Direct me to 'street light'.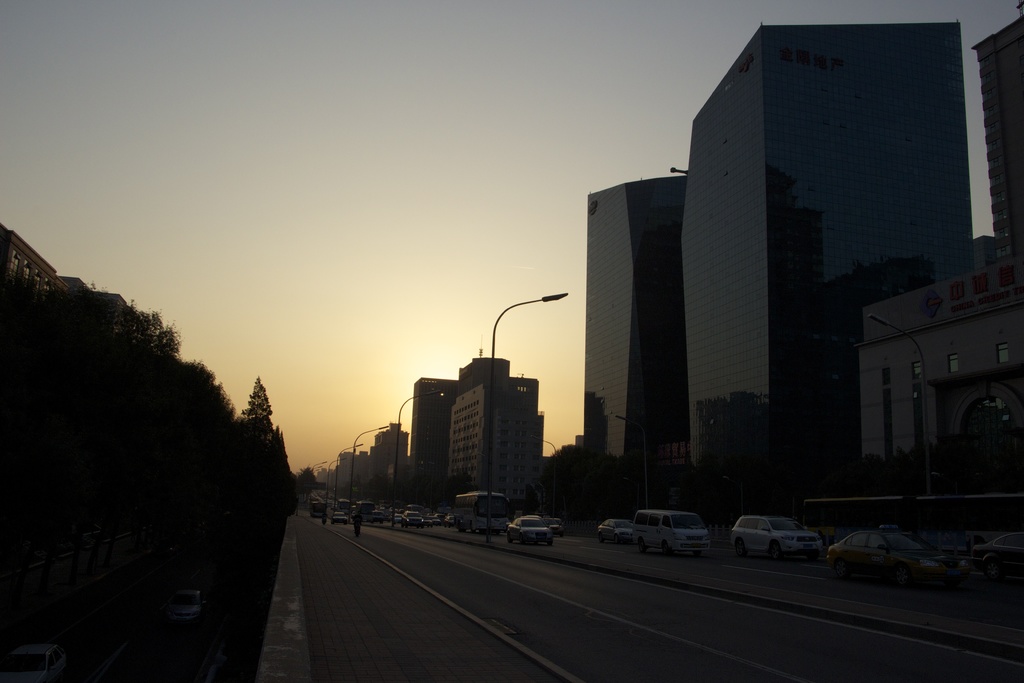
Direction: {"x1": 866, "y1": 307, "x2": 935, "y2": 504}.
